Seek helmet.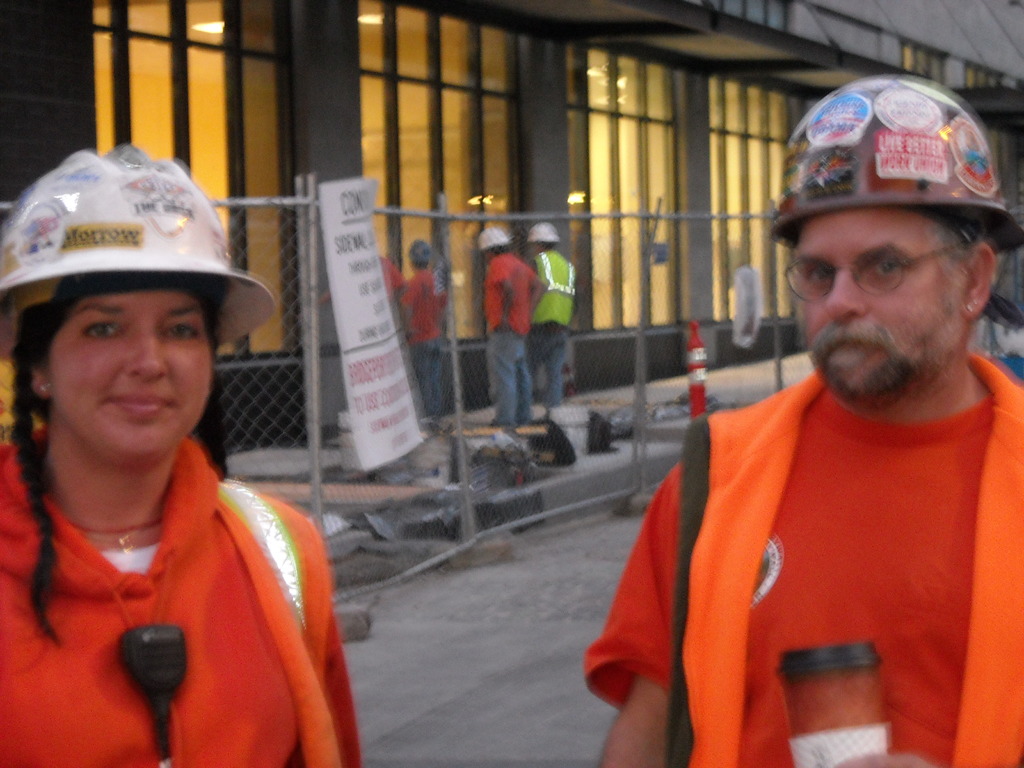
bbox(470, 225, 518, 256).
